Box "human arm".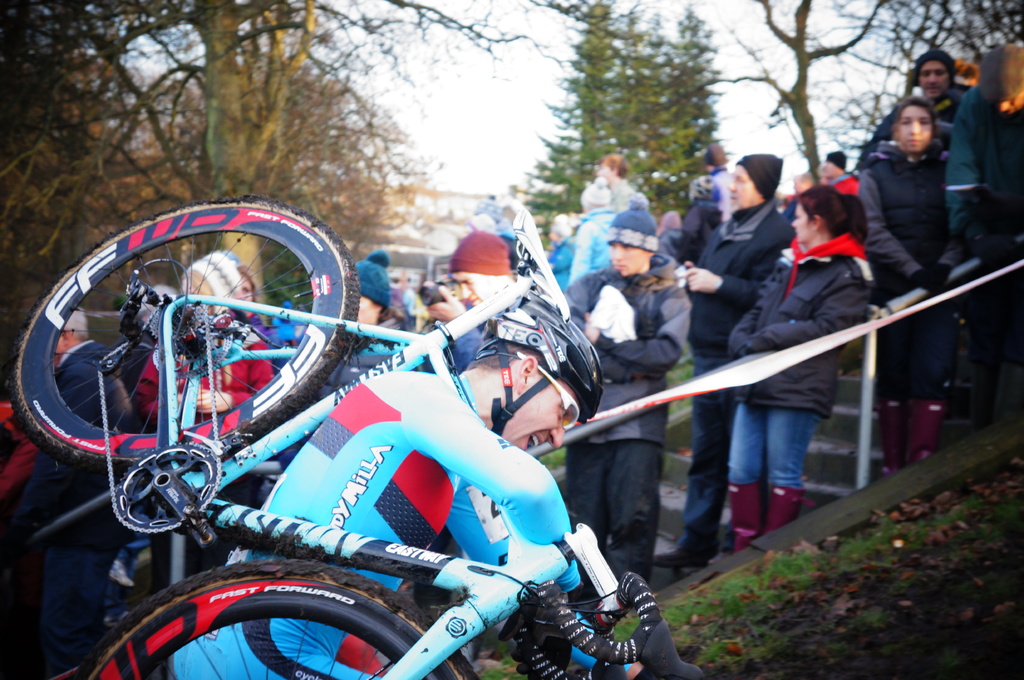
bbox(589, 278, 687, 384).
